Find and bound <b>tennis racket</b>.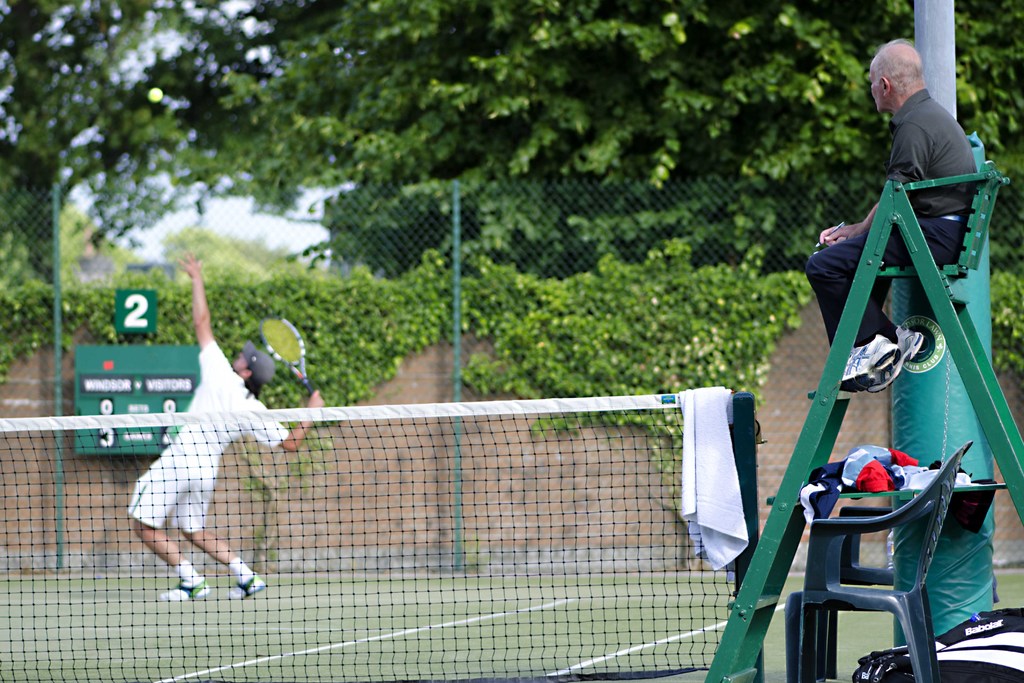
Bound: 258,313,317,395.
